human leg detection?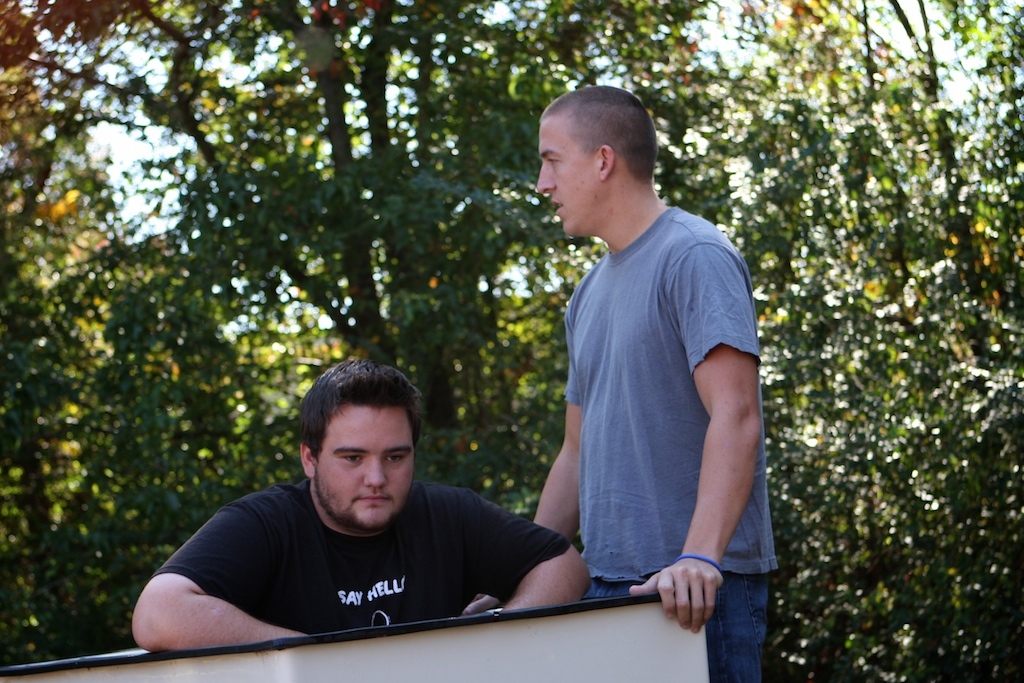
pyautogui.locateOnScreen(533, 122, 599, 232)
